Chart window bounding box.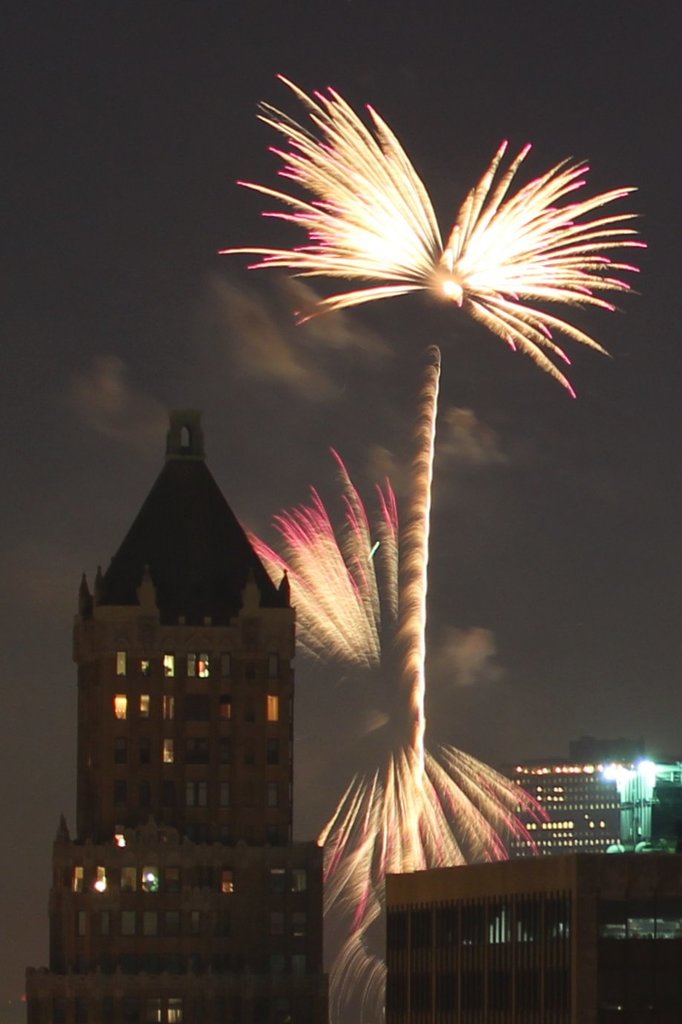
Charted: [162,867,177,893].
